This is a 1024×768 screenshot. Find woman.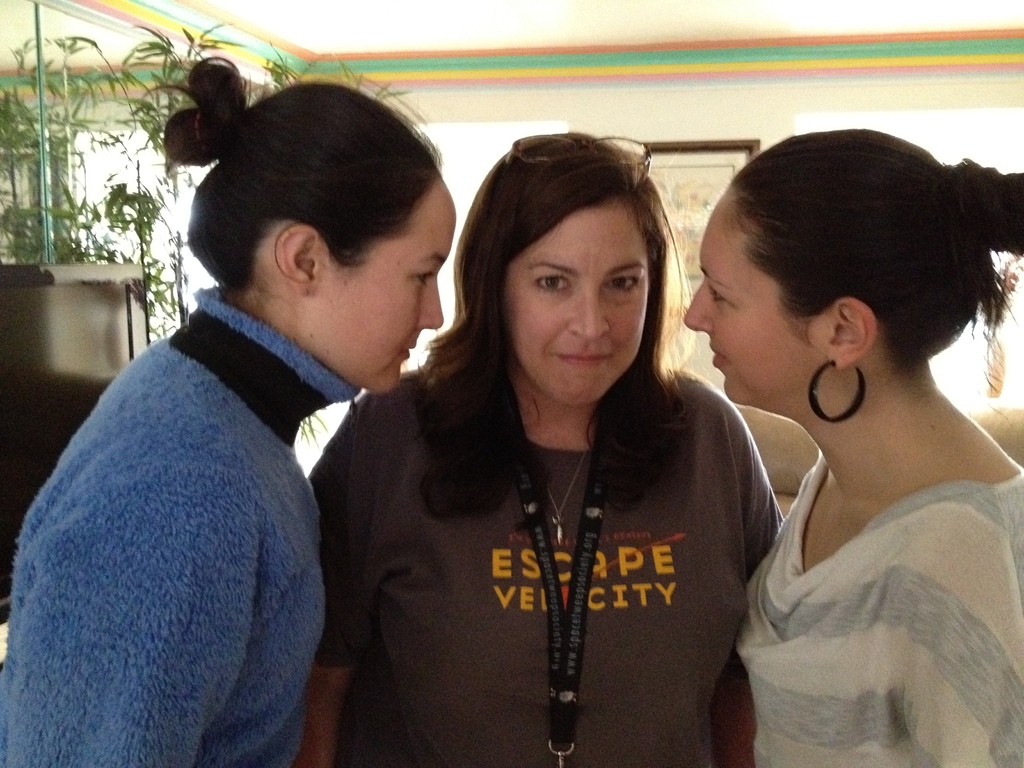
Bounding box: select_region(699, 153, 1023, 767).
